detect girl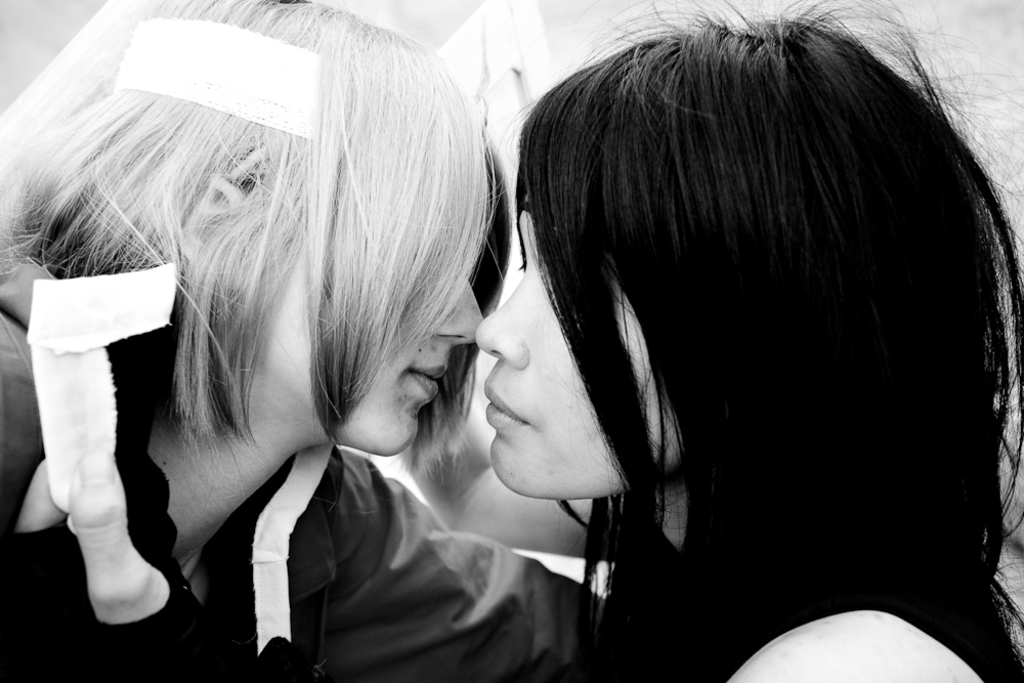
<bbox>472, 0, 1023, 682</bbox>
